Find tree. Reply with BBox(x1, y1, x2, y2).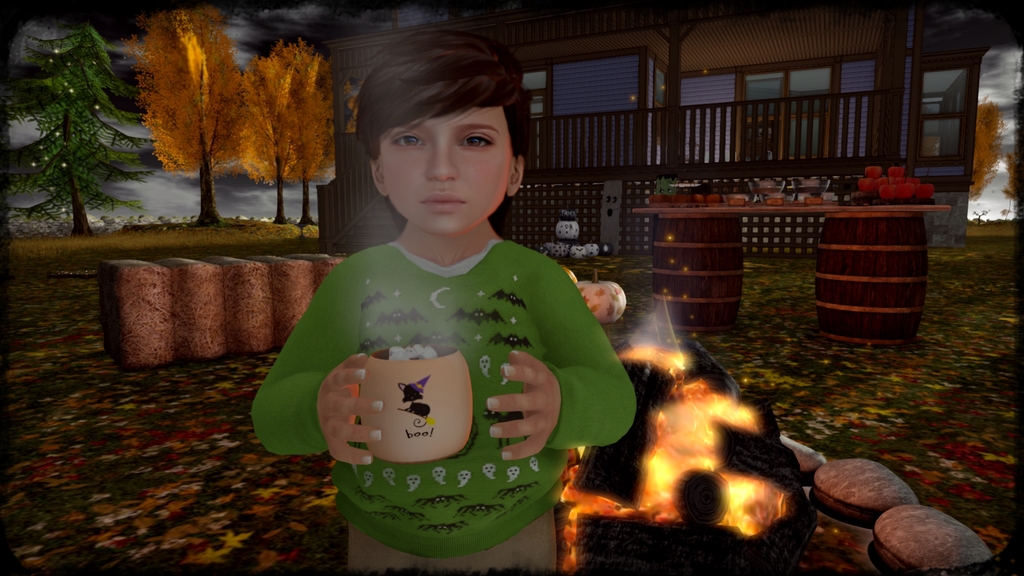
BBox(17, 3, 143, 234).
